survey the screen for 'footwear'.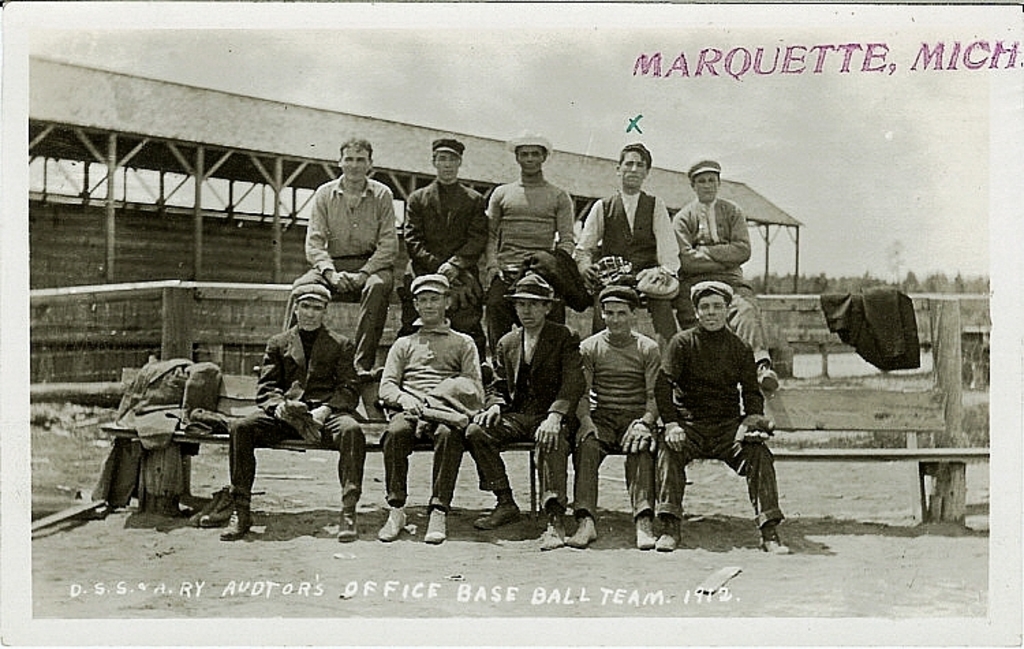
Survey found: x1=760, y1=523, x2=788, y2=556.
